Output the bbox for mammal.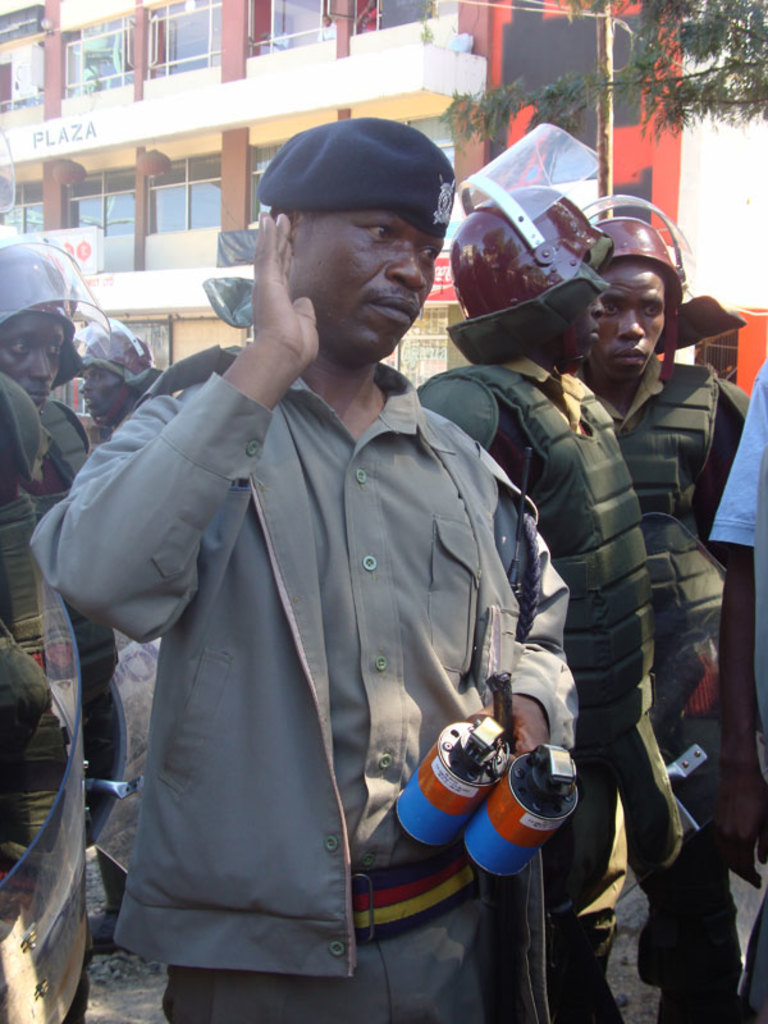
box(72, 307, 173, 978).
